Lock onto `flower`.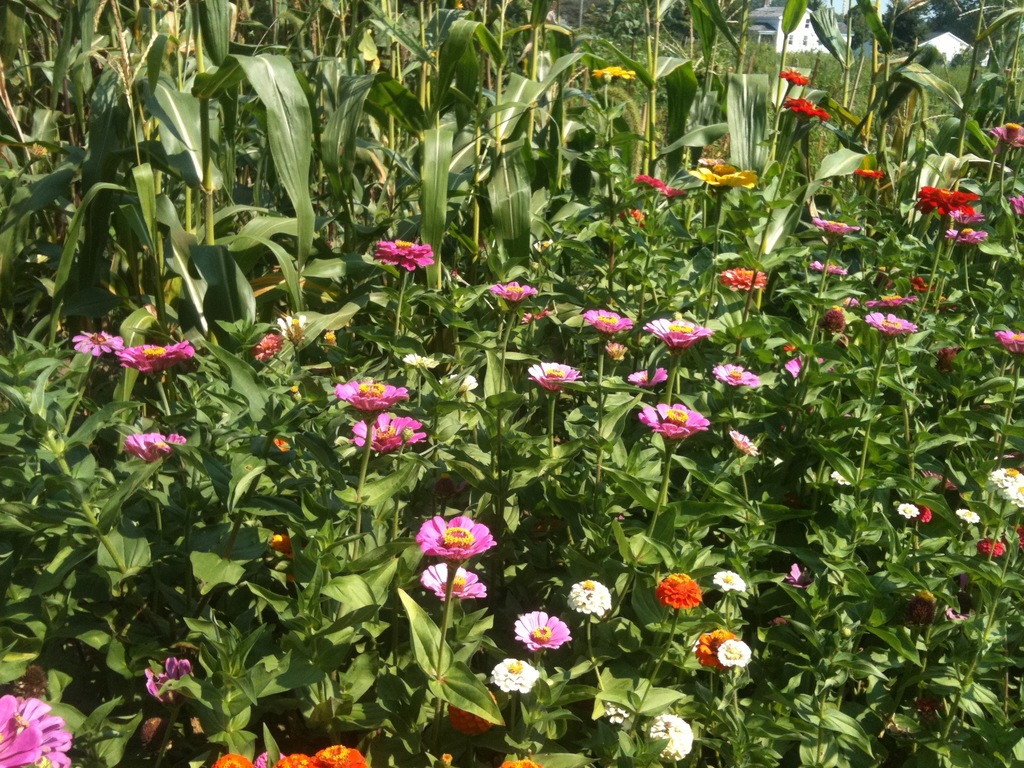
Locked: left=140, top=653, right=195, bottom=706.
